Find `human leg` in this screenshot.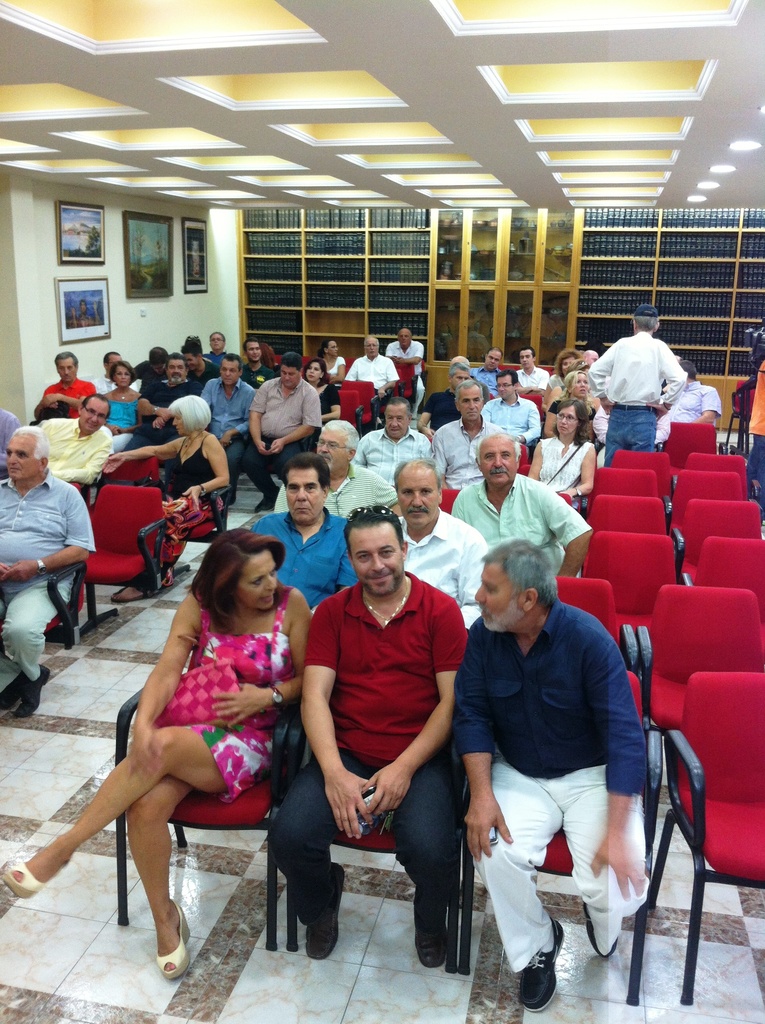
The bounding box for `human leg` is bbox=[218, 440, 246, 472].
